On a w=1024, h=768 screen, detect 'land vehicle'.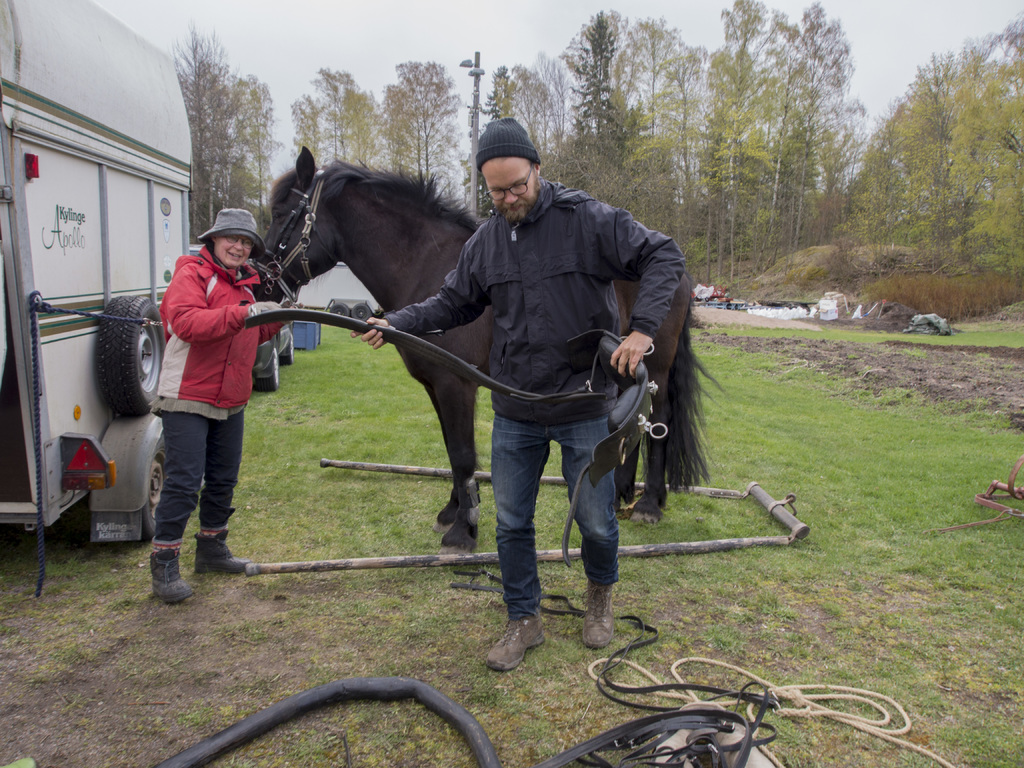
1 0 202 551.
